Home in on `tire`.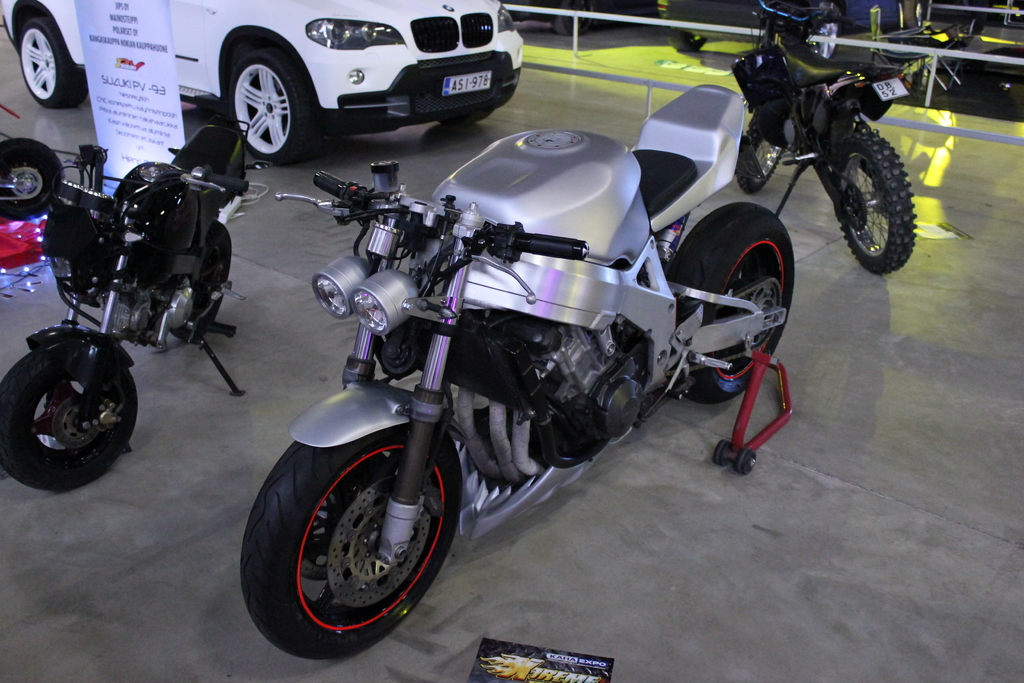
Homed in at (171, 220, 231, 348).
